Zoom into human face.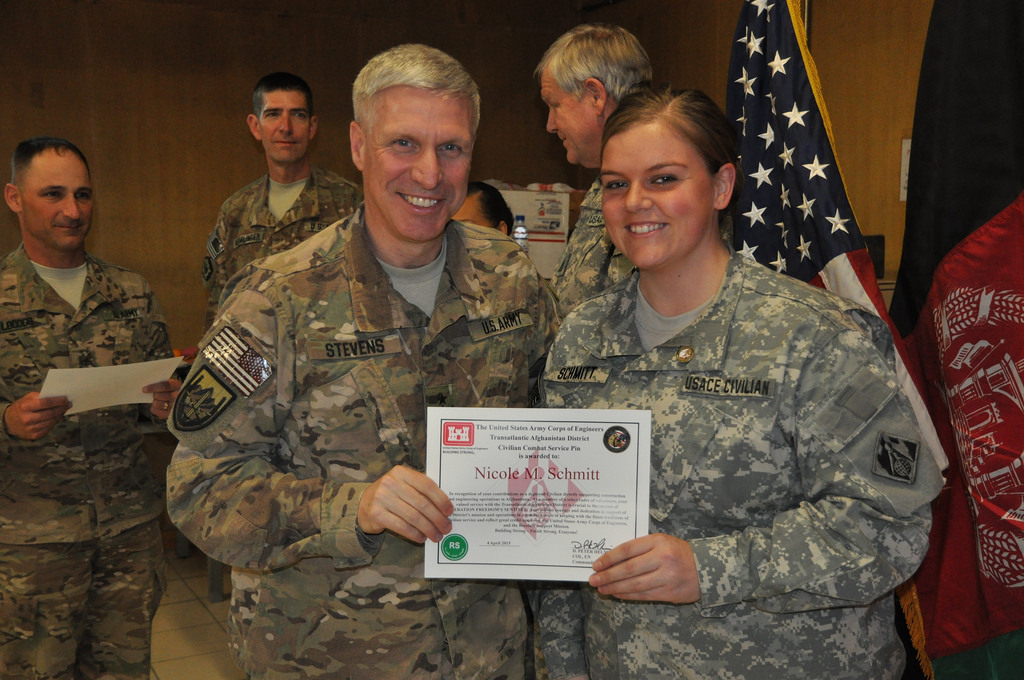
Zoom target: 600, 114, 715, 268.
